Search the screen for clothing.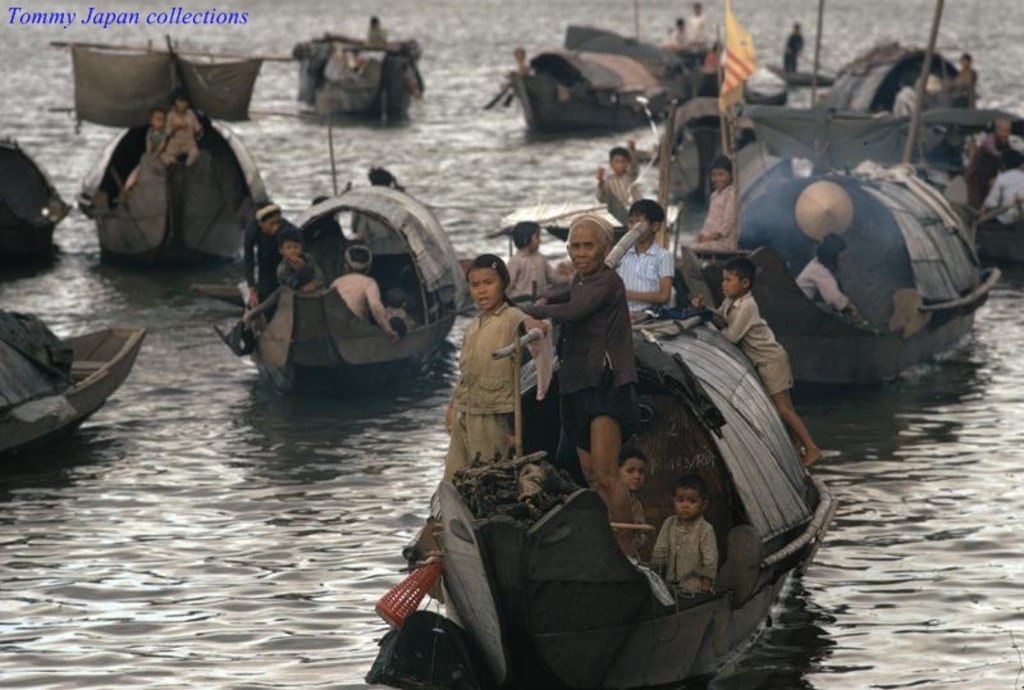
Found at detection(780, 31, 809, 74).
